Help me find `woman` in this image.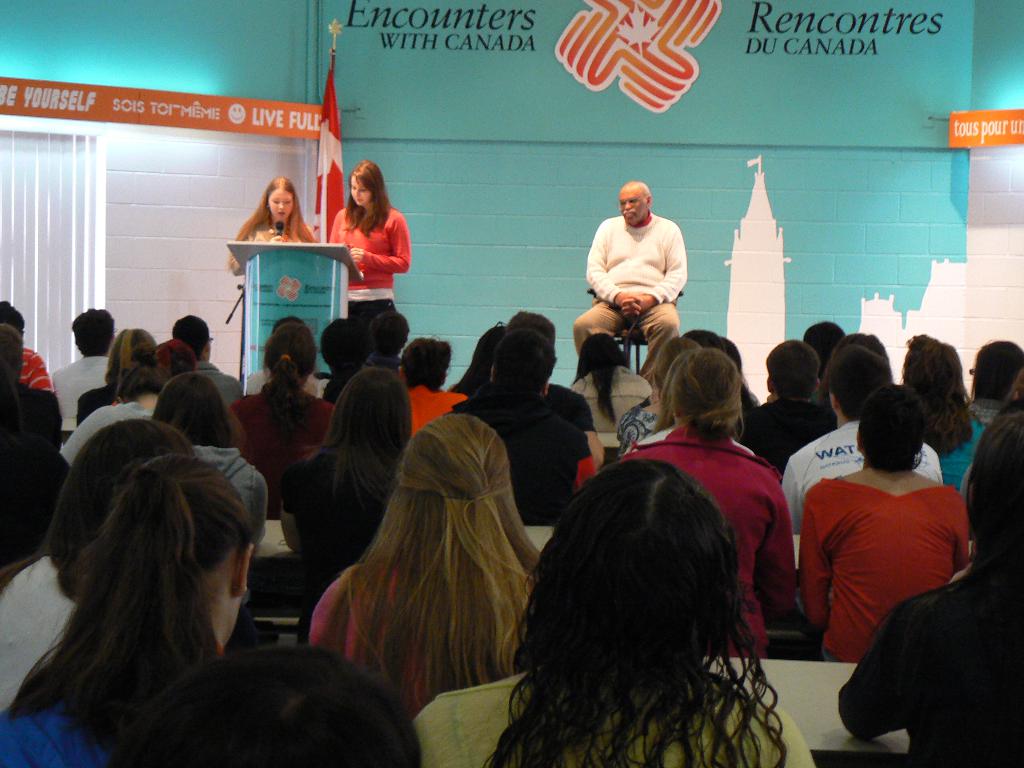
Found it: [793,383,966,662].
